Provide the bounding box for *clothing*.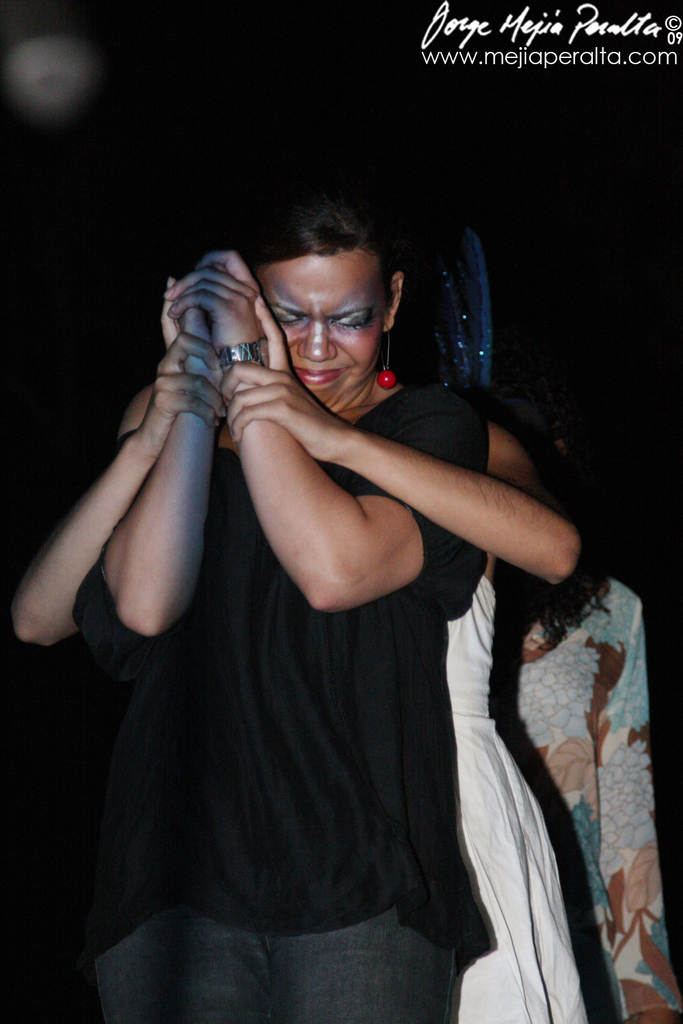
region(502, 559, 679, 1023).
